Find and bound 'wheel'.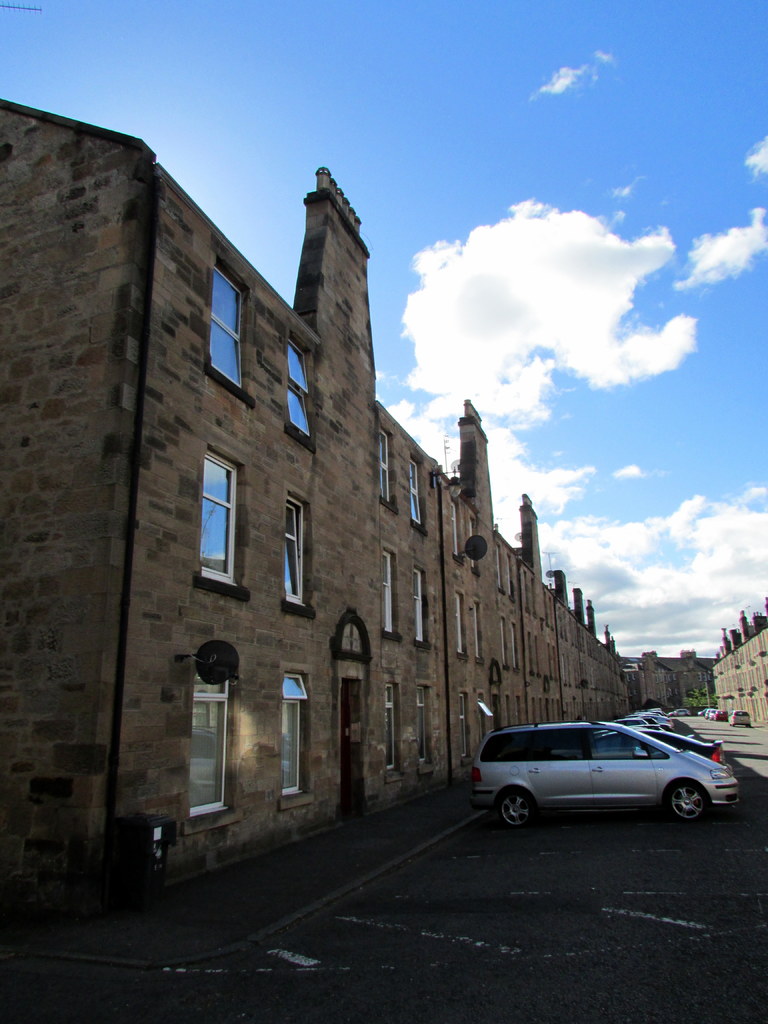
Bound: <box>484,771,550,832</box>.
